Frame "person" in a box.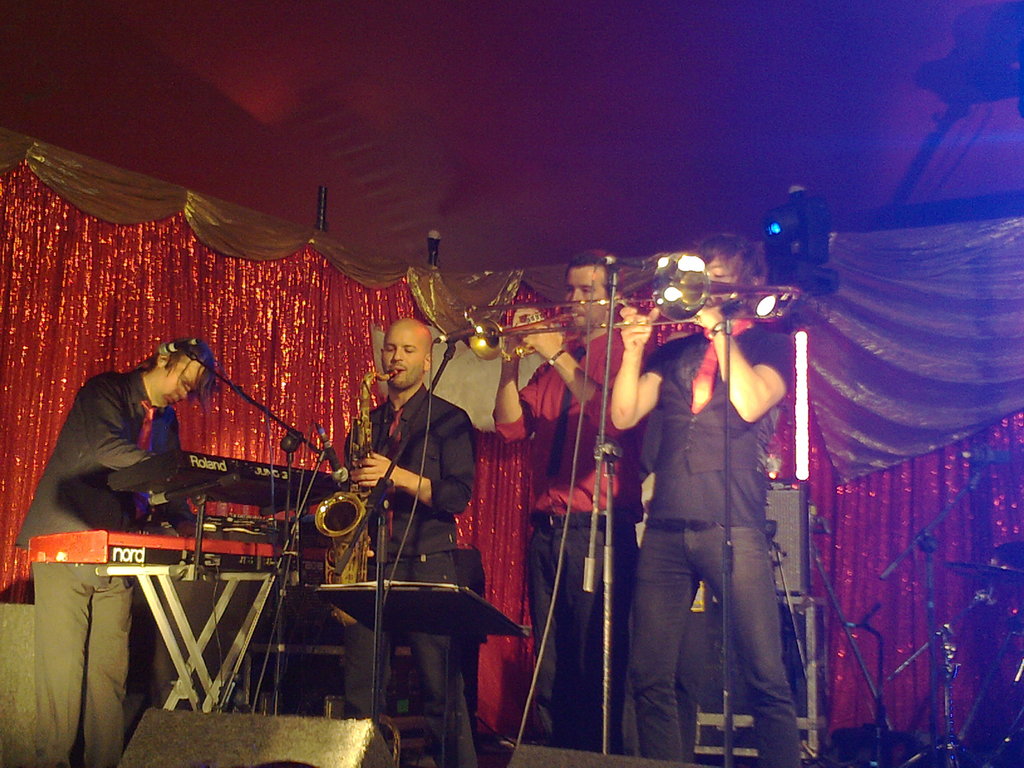
[603, 234, 797, 761].
